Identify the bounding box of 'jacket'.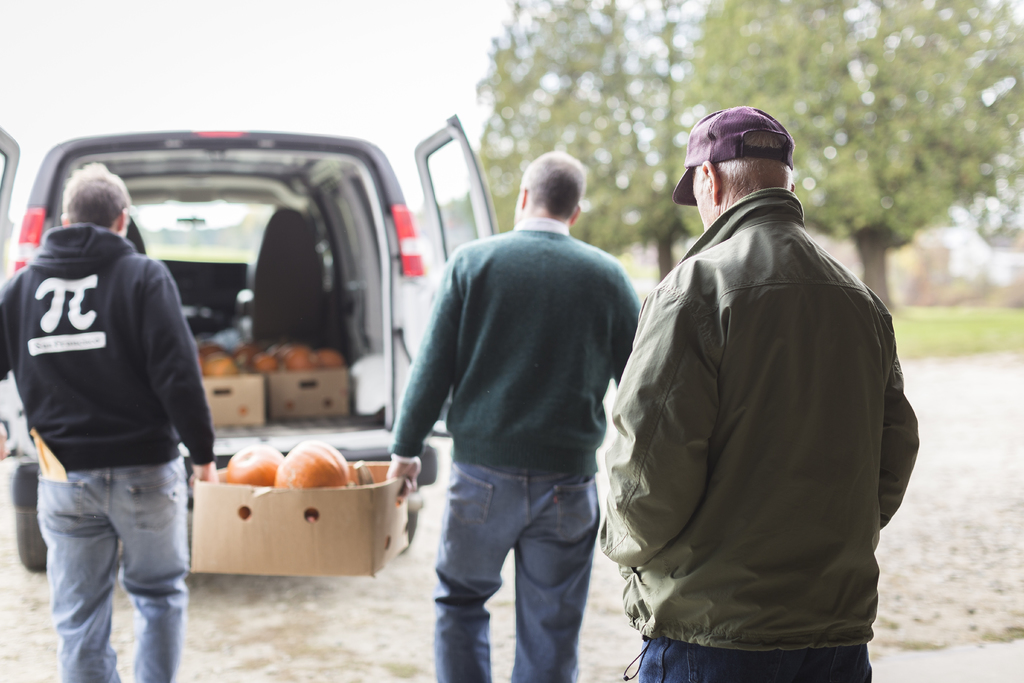
<region>0, 218, 221, 481</region>.
